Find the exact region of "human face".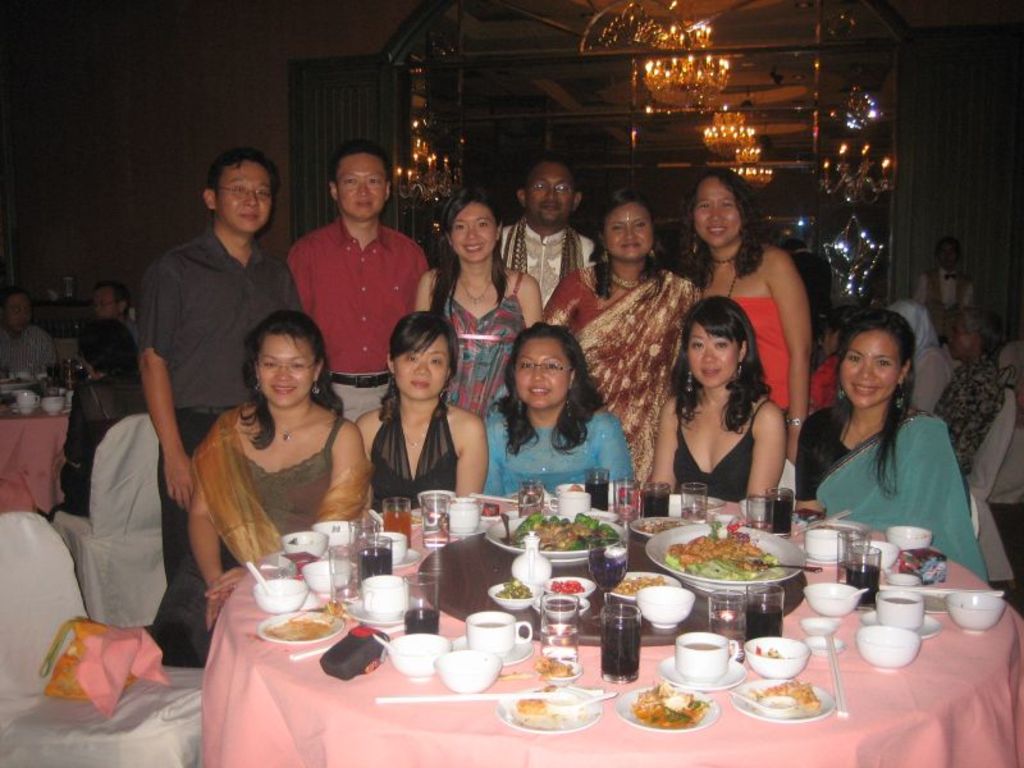
Exact region: region(334, 155, 383, 215).
